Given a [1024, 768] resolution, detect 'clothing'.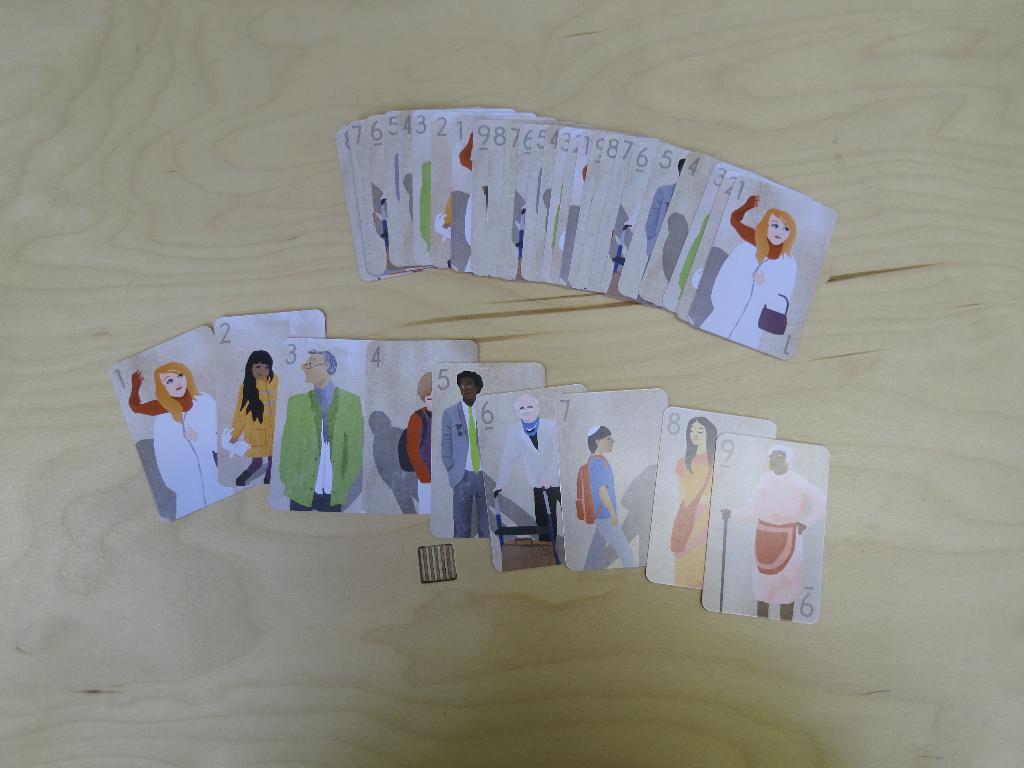
[498,415,560,555].
